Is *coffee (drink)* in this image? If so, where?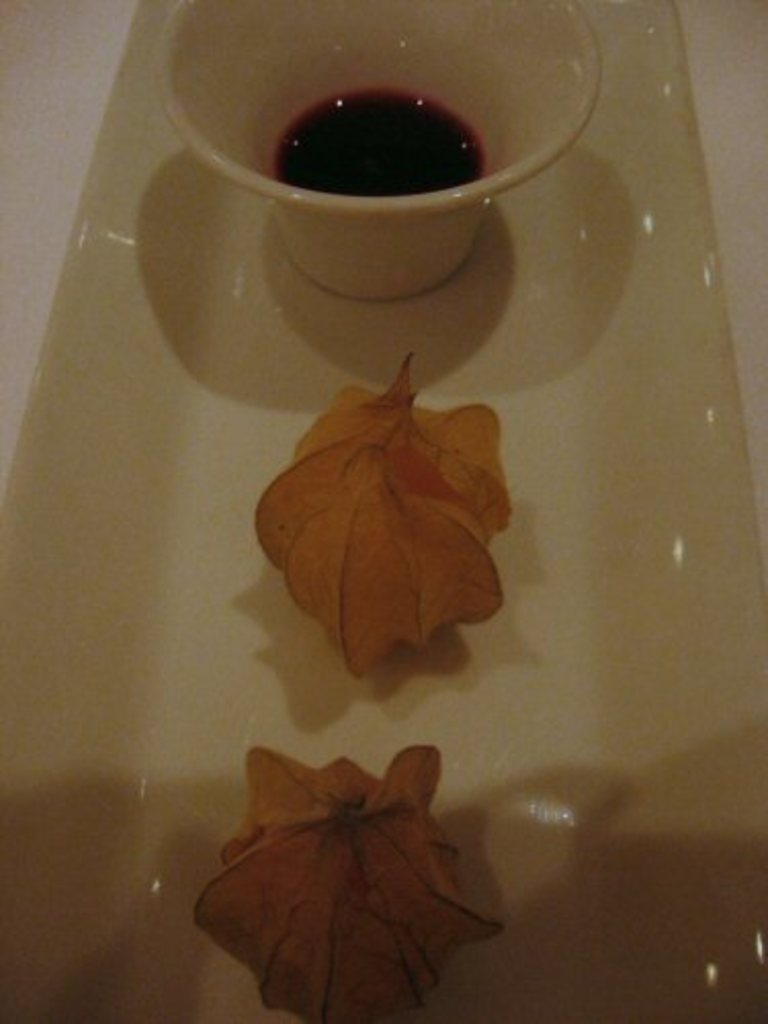
Yes, at region(279, 82, 477, 197).
